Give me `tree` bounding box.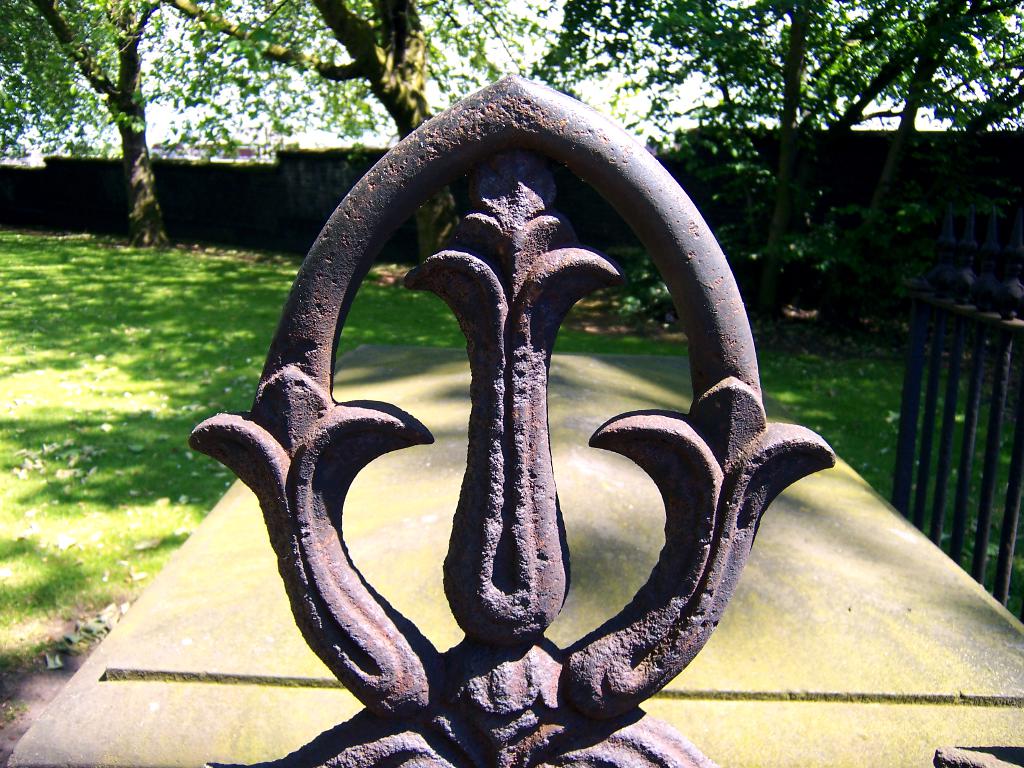
[159,0,571,263].
